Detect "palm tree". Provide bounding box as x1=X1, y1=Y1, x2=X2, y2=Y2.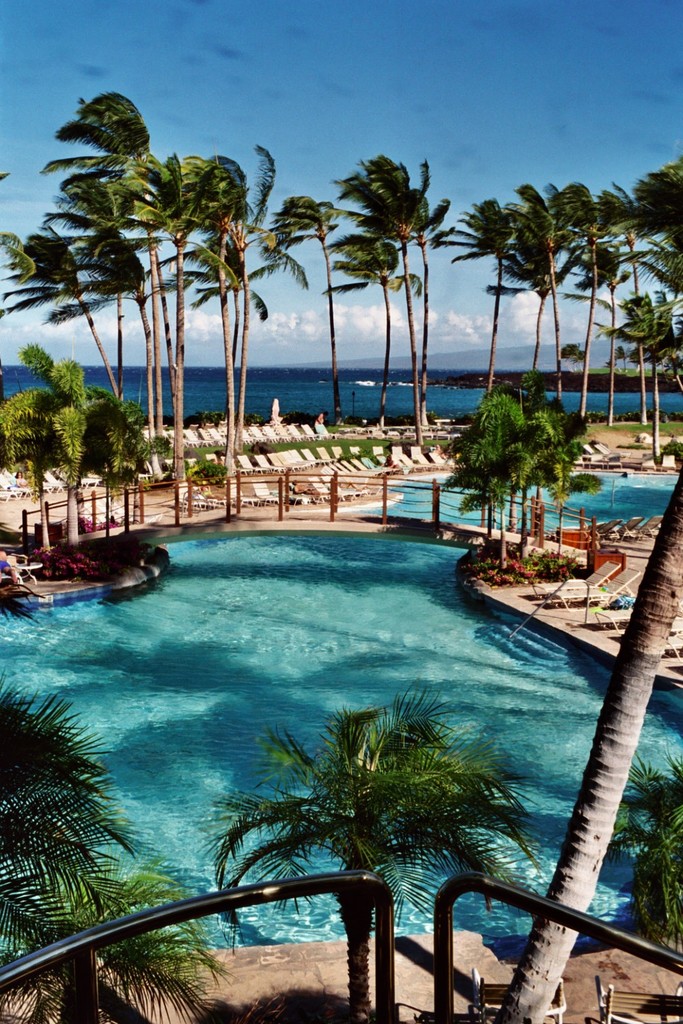
x1=139, y1=153, x2=198, y2=459.
